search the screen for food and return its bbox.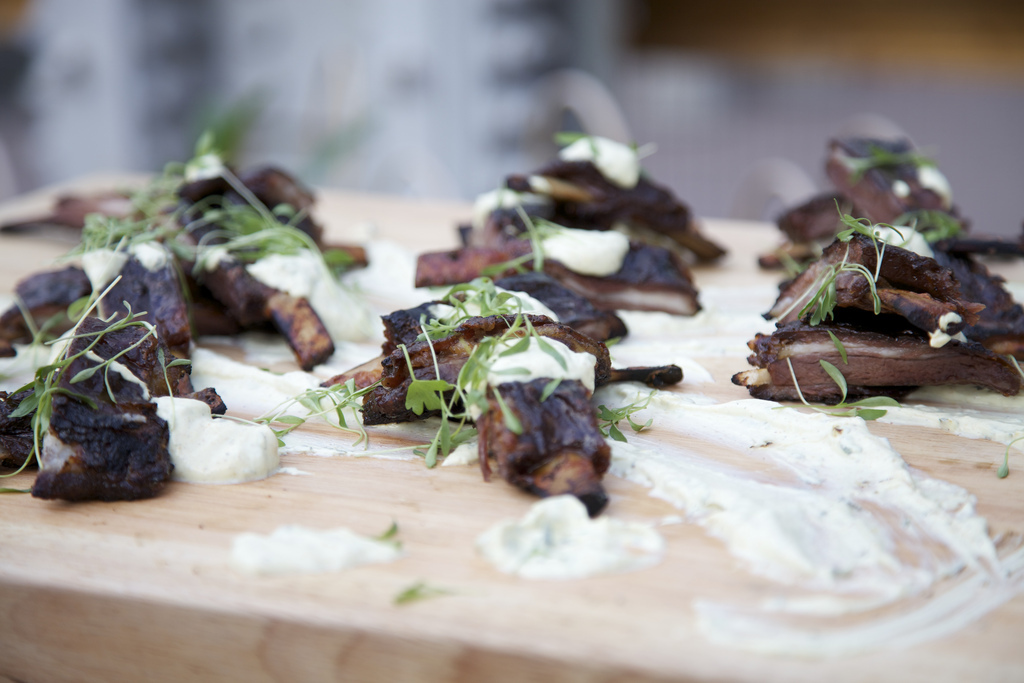
Found: x1=406, y1=133, x2=723, y2=313.
